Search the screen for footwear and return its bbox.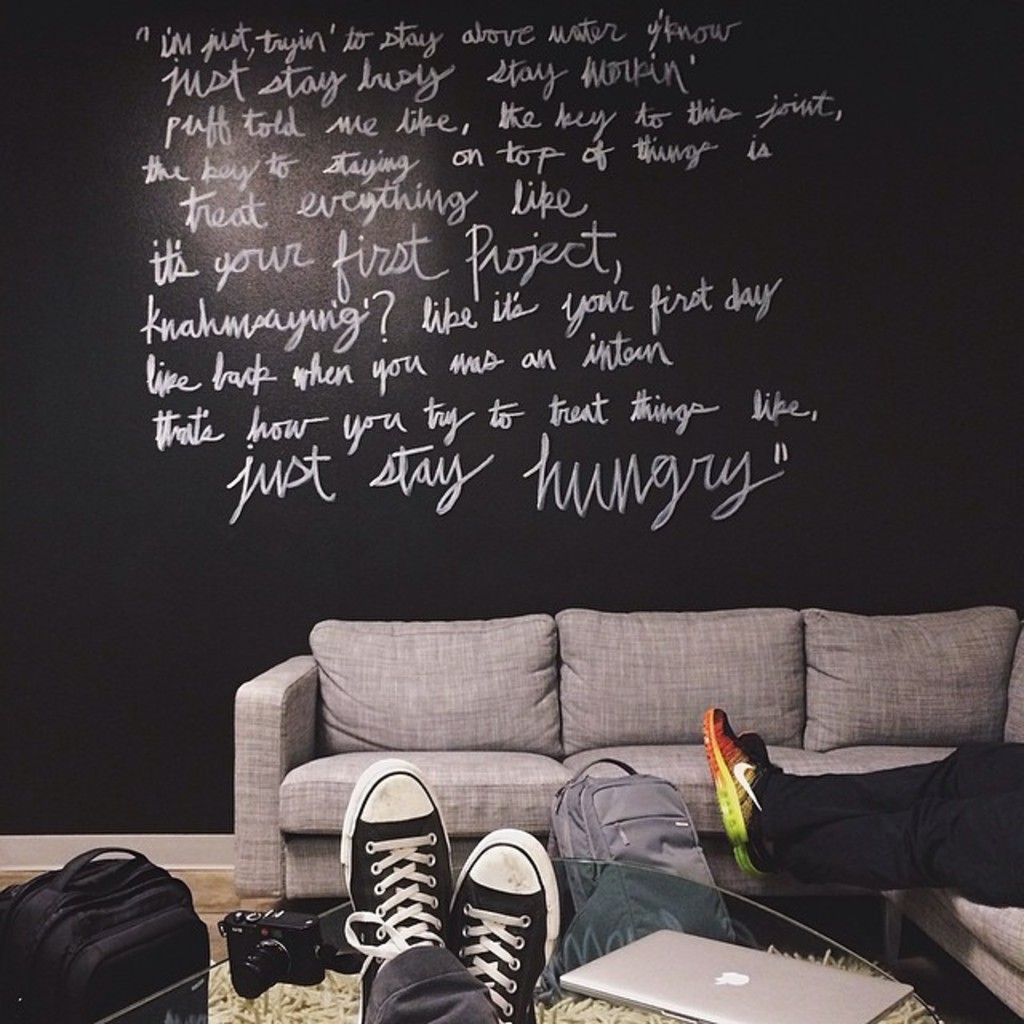
Found: box(443, 842, 570, 1010).
